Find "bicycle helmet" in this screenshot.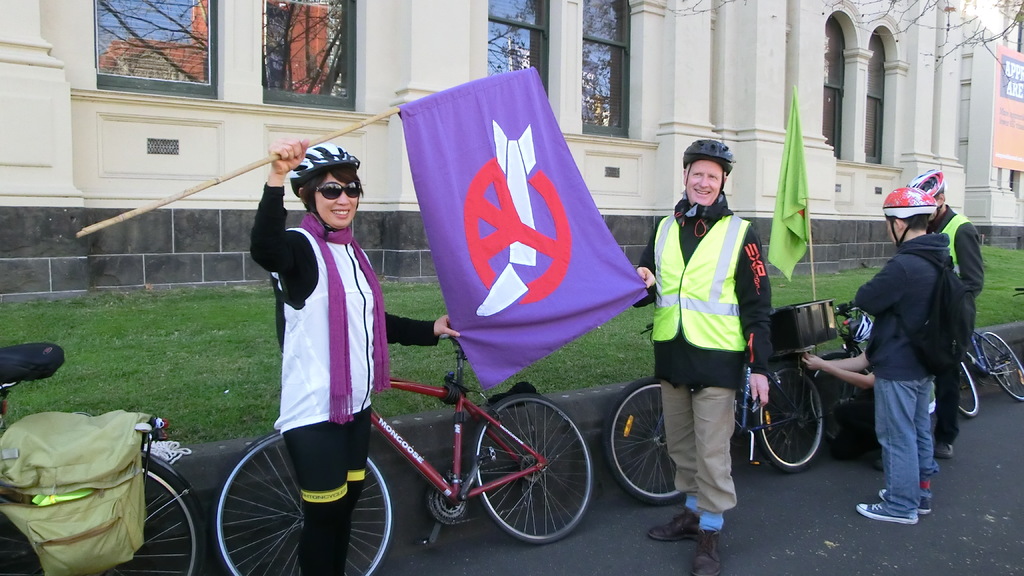
The bounding box for "bicycle helmet" is bbox=(289, 141, 364, 193).
